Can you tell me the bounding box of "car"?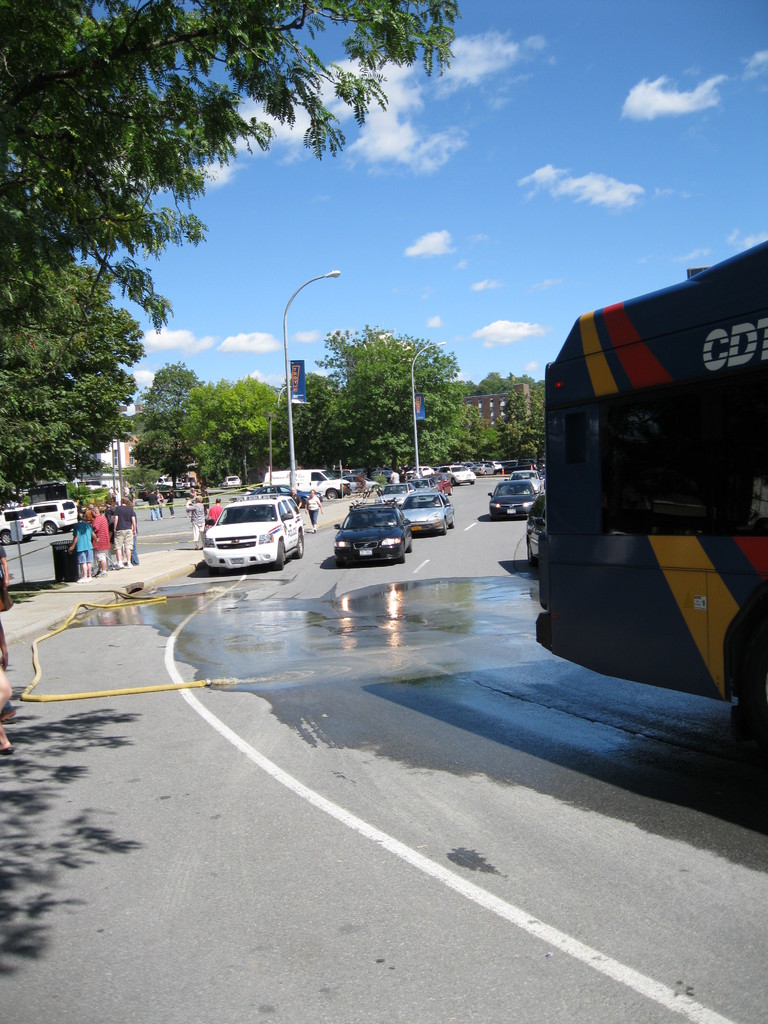
x1=137 y1=482 x2=184 y2=495.
